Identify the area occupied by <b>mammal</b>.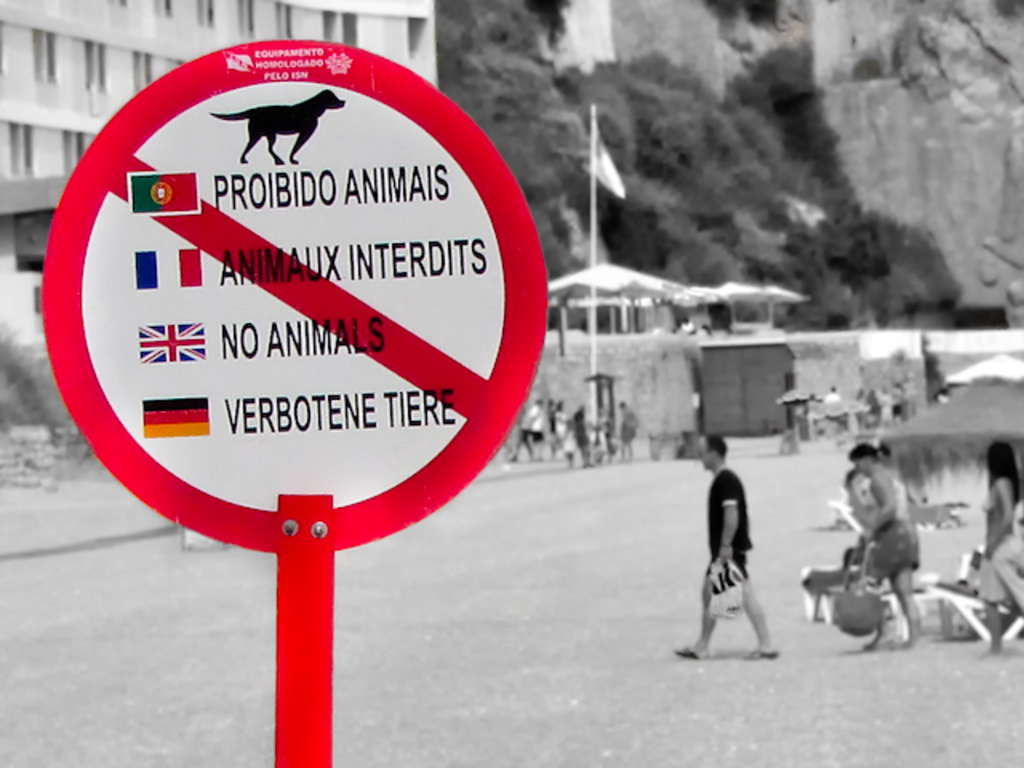
Area: x1=864, y1=389, x2=885, y2=422.
